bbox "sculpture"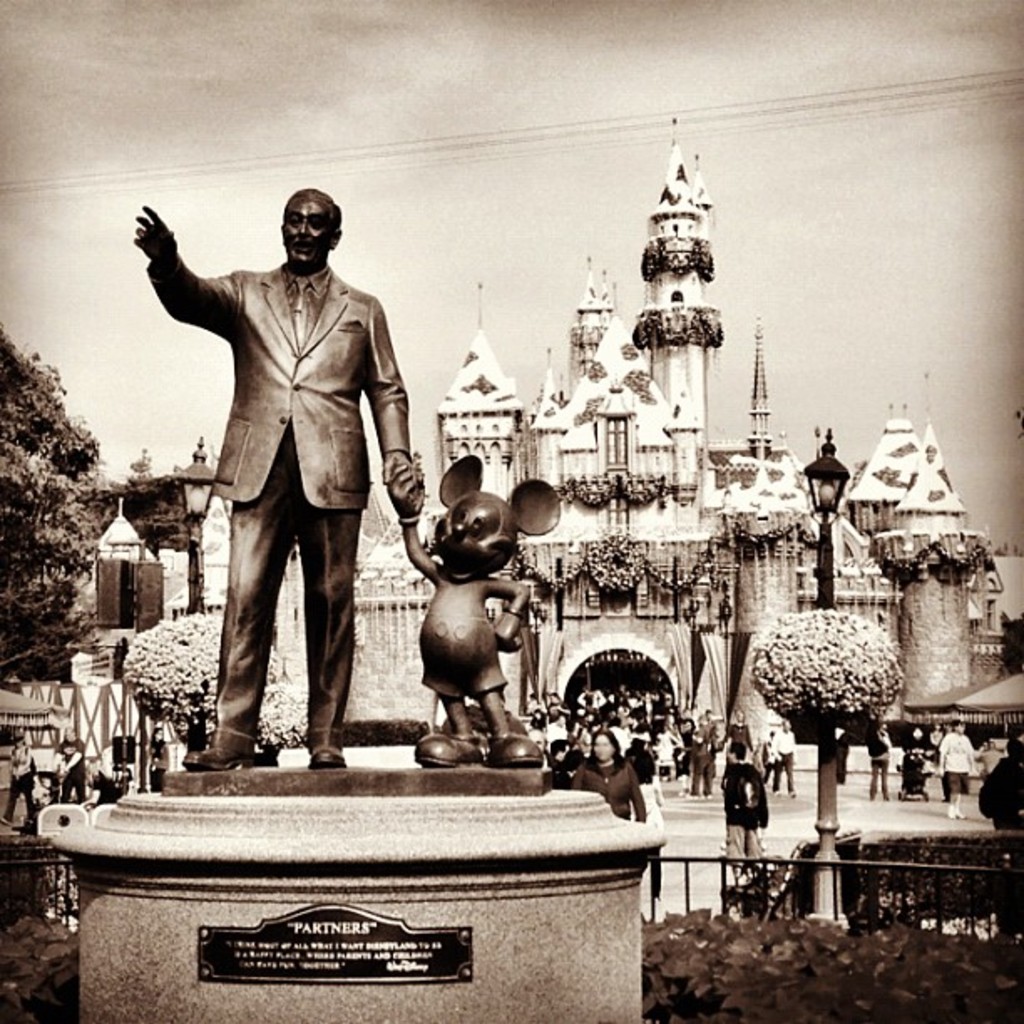
region(390, 463, 564, 758)
